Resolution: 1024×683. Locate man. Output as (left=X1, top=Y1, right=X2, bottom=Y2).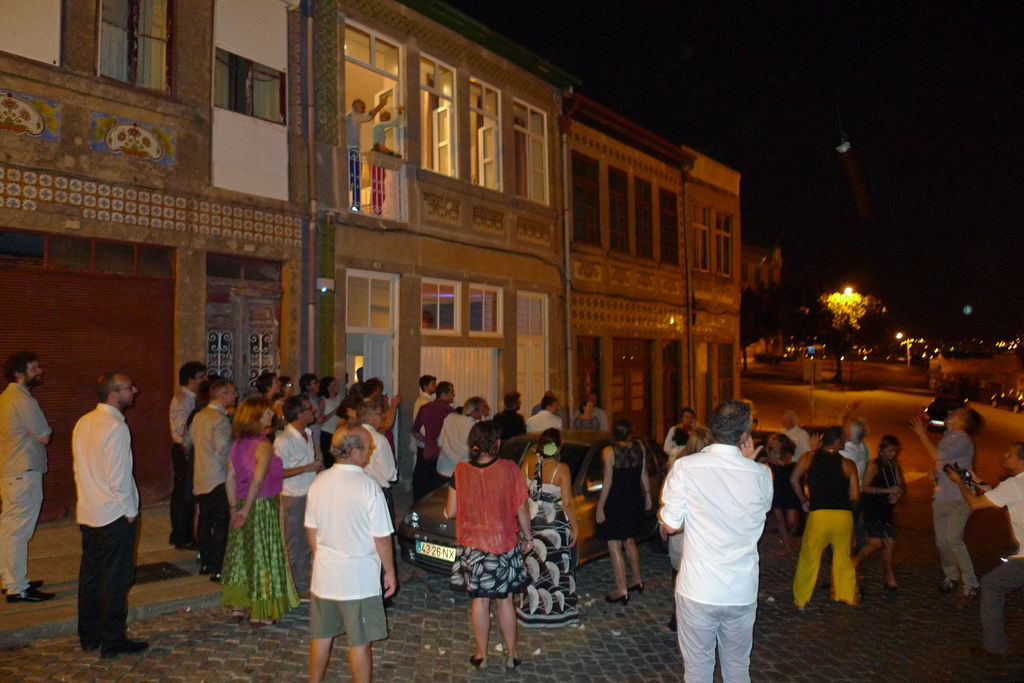
(left=909, top=406, right=987, bottom=609).
